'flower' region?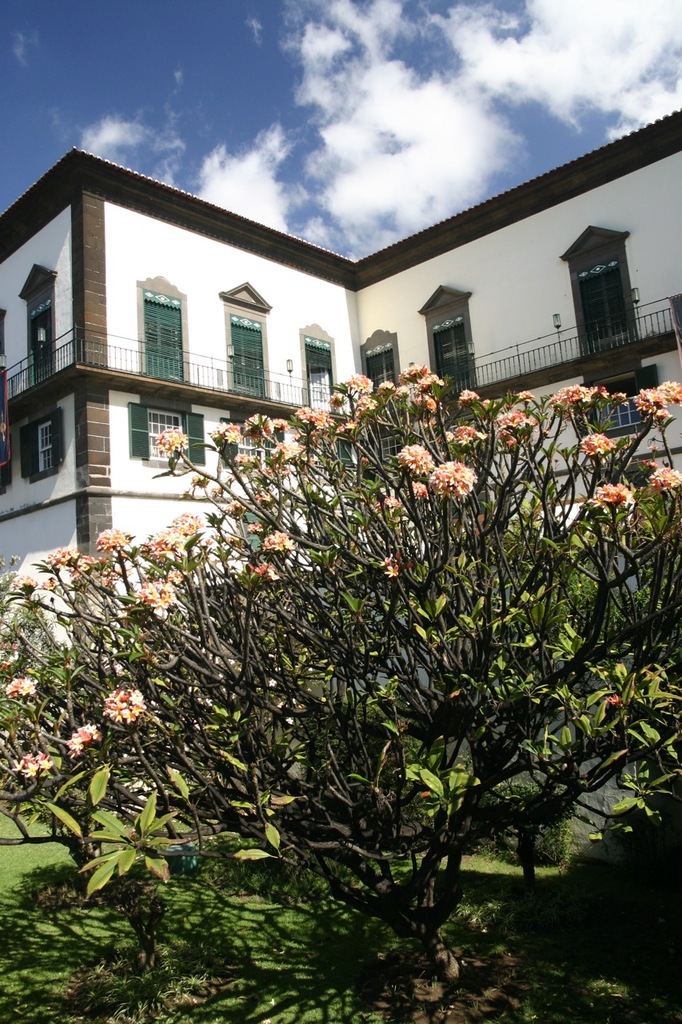
(435,462,477,491)
